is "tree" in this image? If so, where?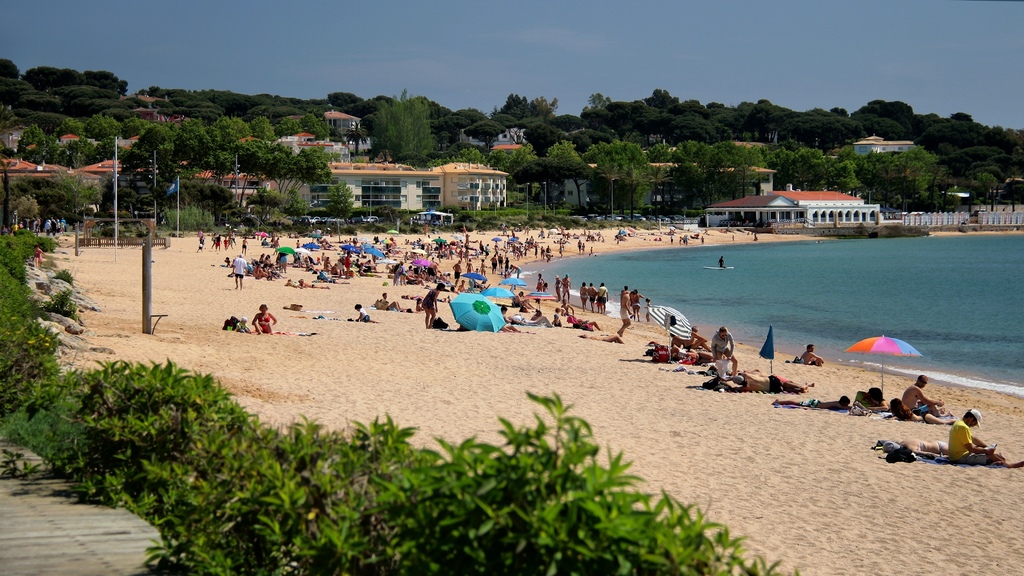
Yes, at 3:166:101:223.
